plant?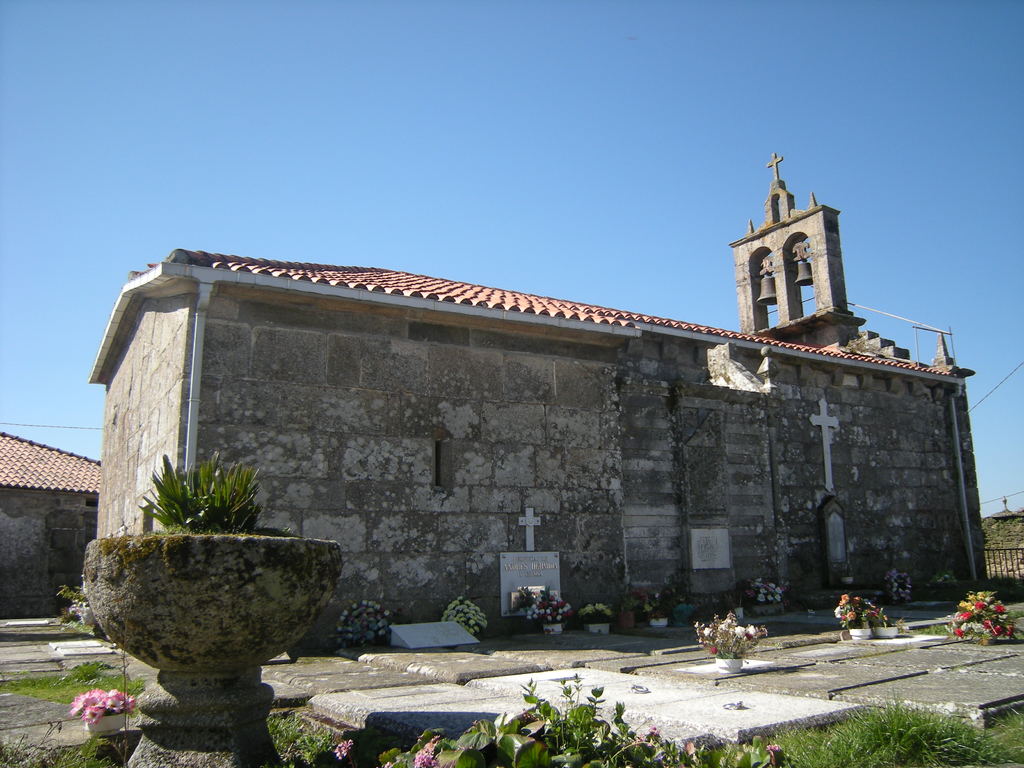
box=[287, 634, 321, 664]
